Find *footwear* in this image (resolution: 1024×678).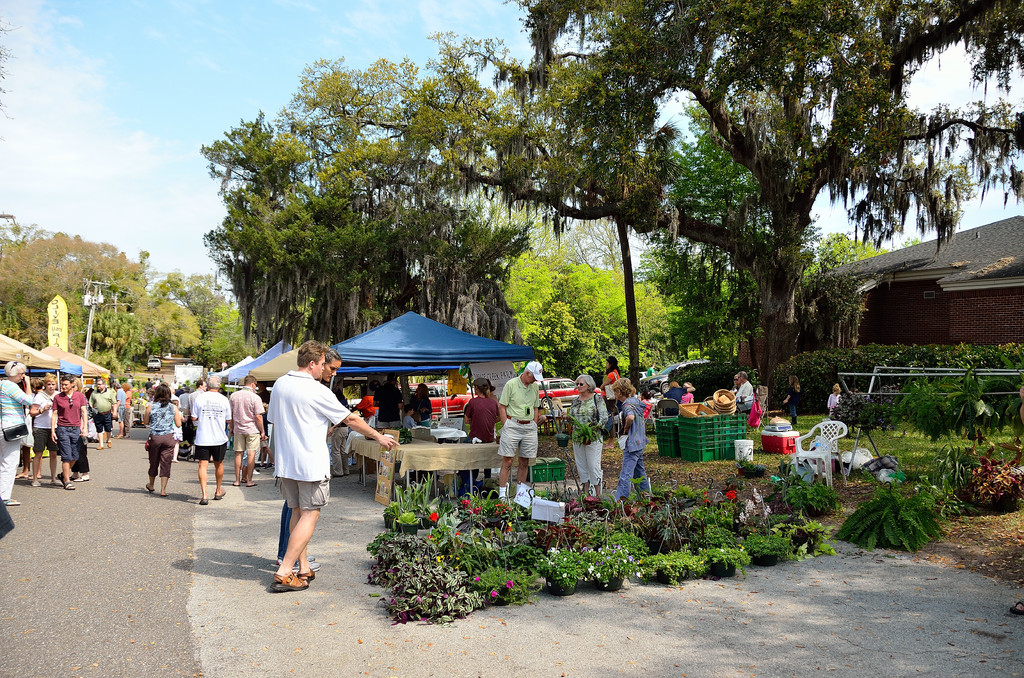
63/480/77/490.
